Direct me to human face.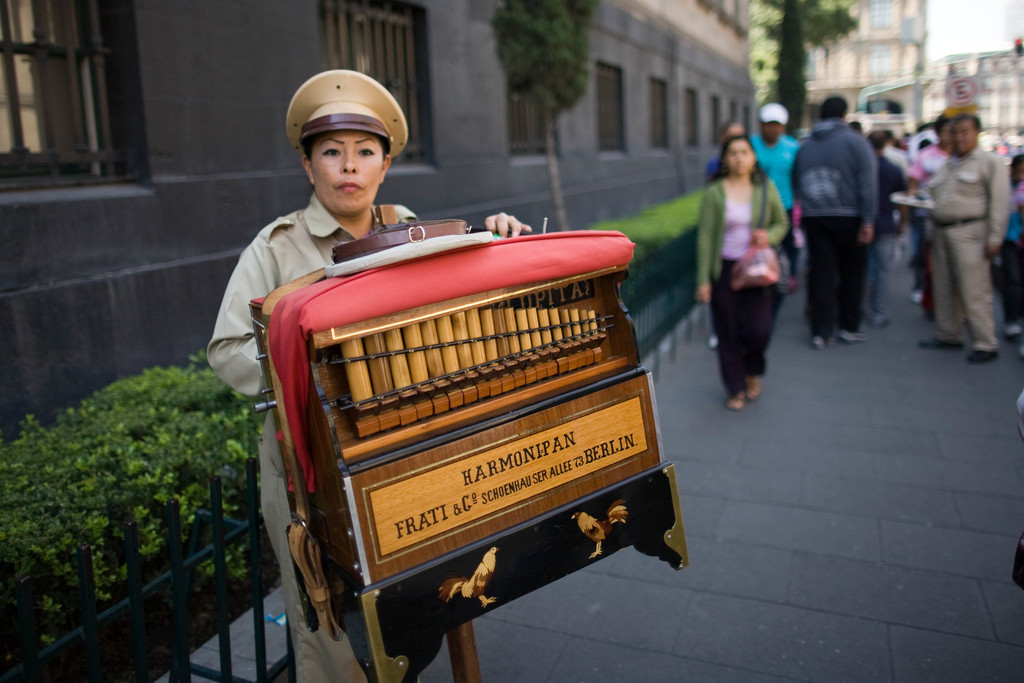
Direction: 727, 135, 755, 174.
